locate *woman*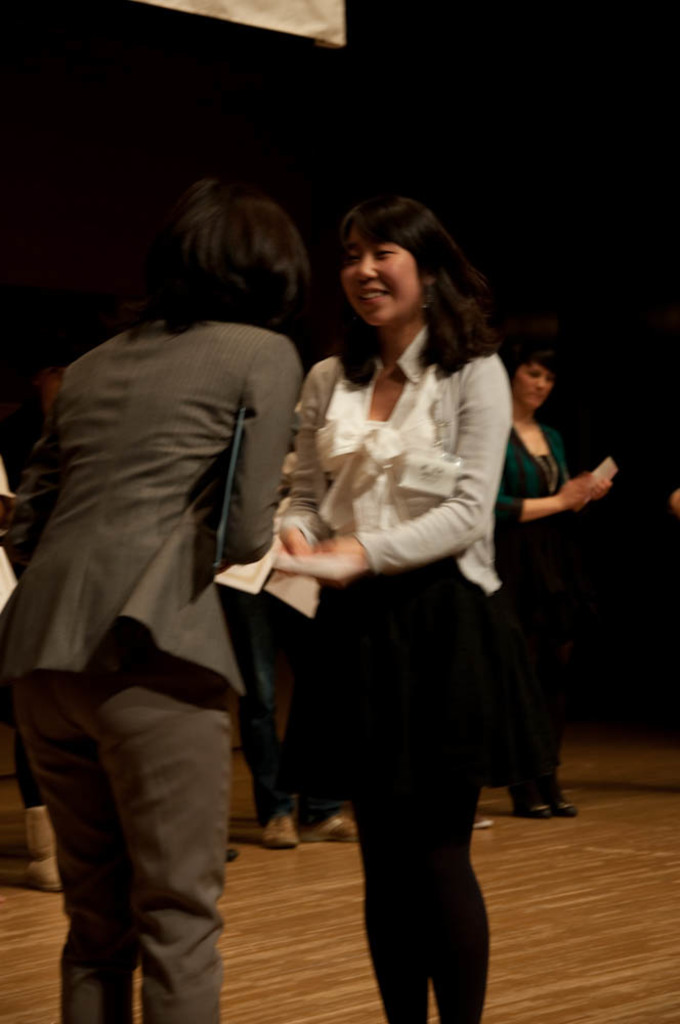
left=235, top=195, right=544, bottom=972
